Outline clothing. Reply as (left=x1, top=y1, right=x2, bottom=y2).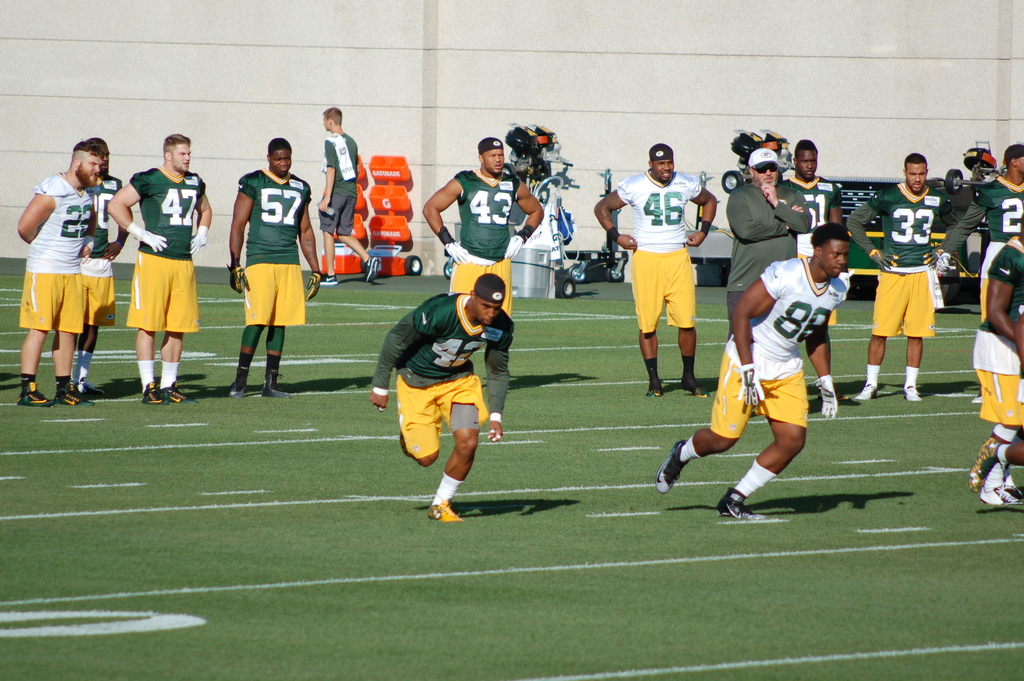
(left=367, top=296, right=514, bottom=505).
